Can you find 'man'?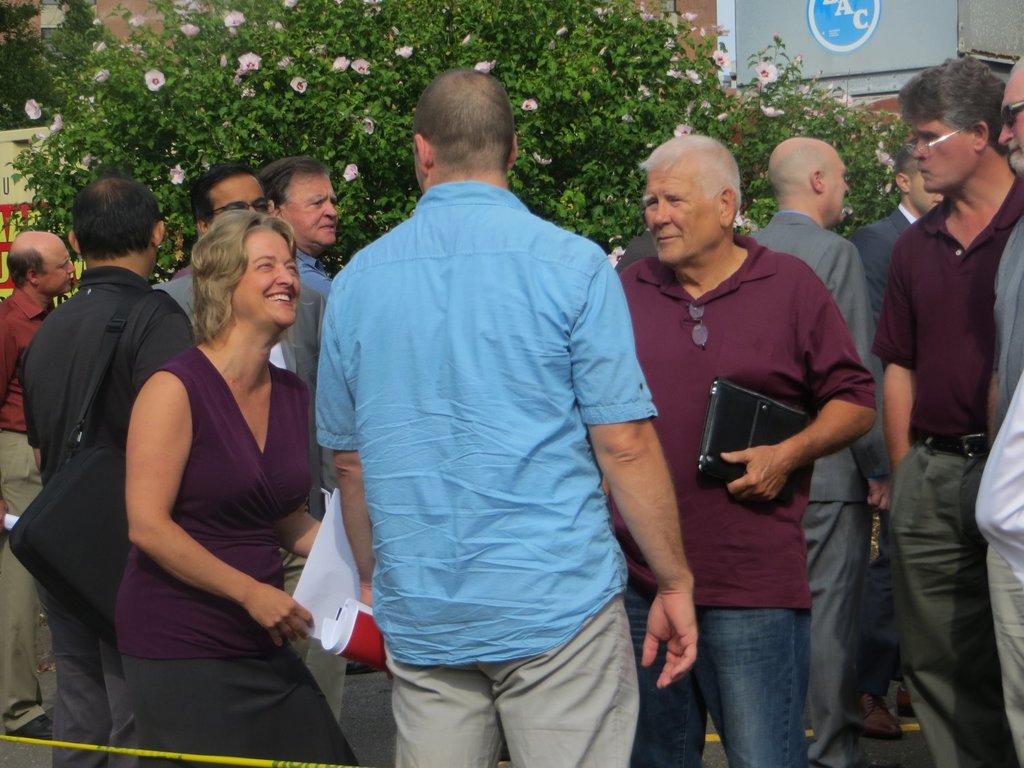
Yes, bounding box: {"left": 11, "top": 173, "right": 199, "bottom": 767}.
